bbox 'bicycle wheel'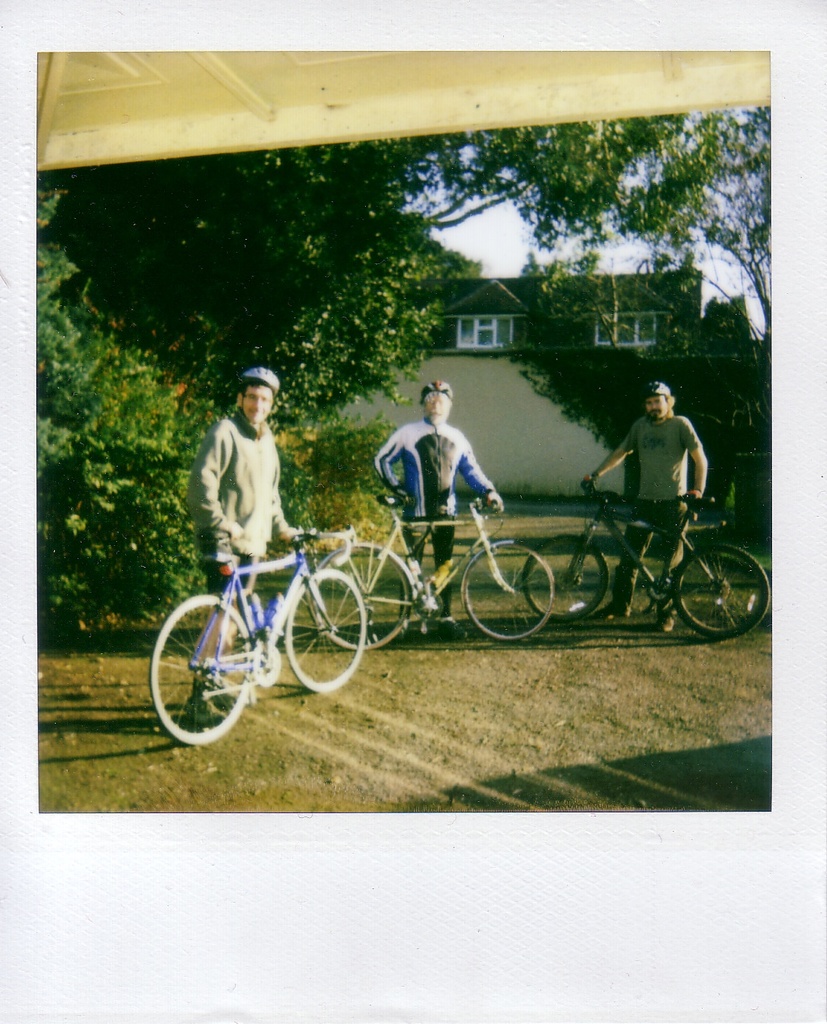
(675,549,766,635)
